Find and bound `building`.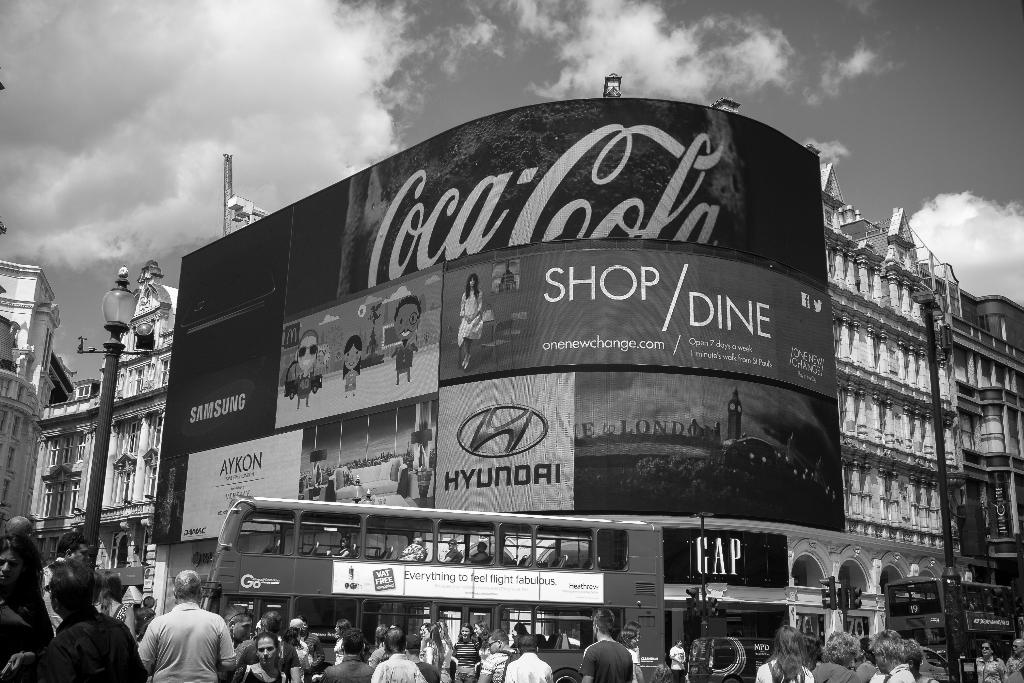
Bound: x1=0 y1=224 x2=60 y2=538.
